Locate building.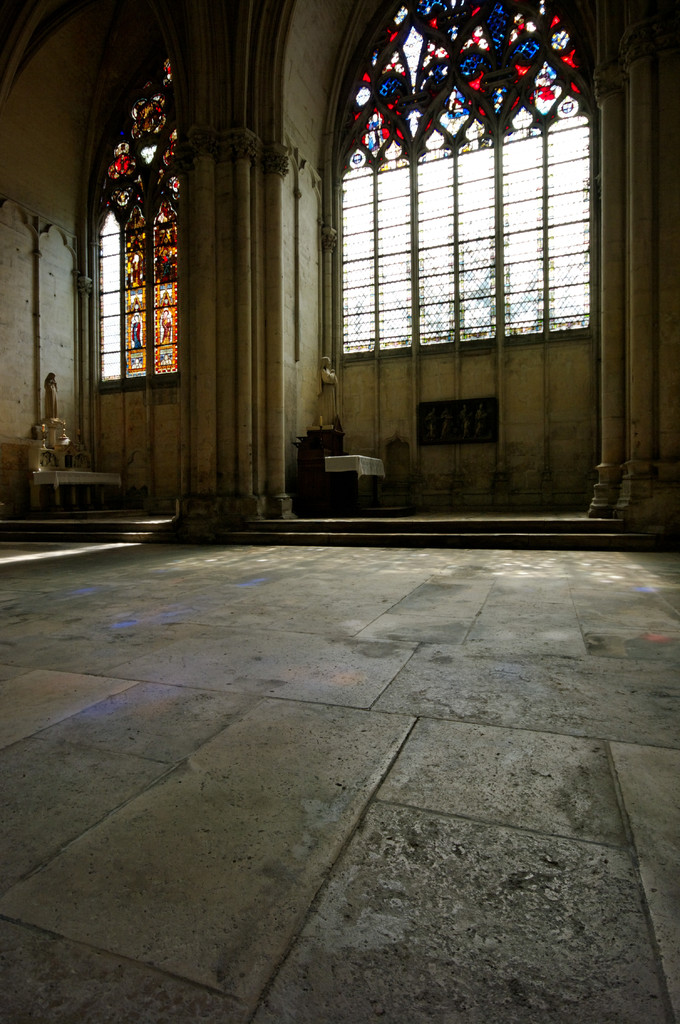
Bounding box: {"x1": 0, "y1": 0, "x2": 679, "y2": 1023}.
